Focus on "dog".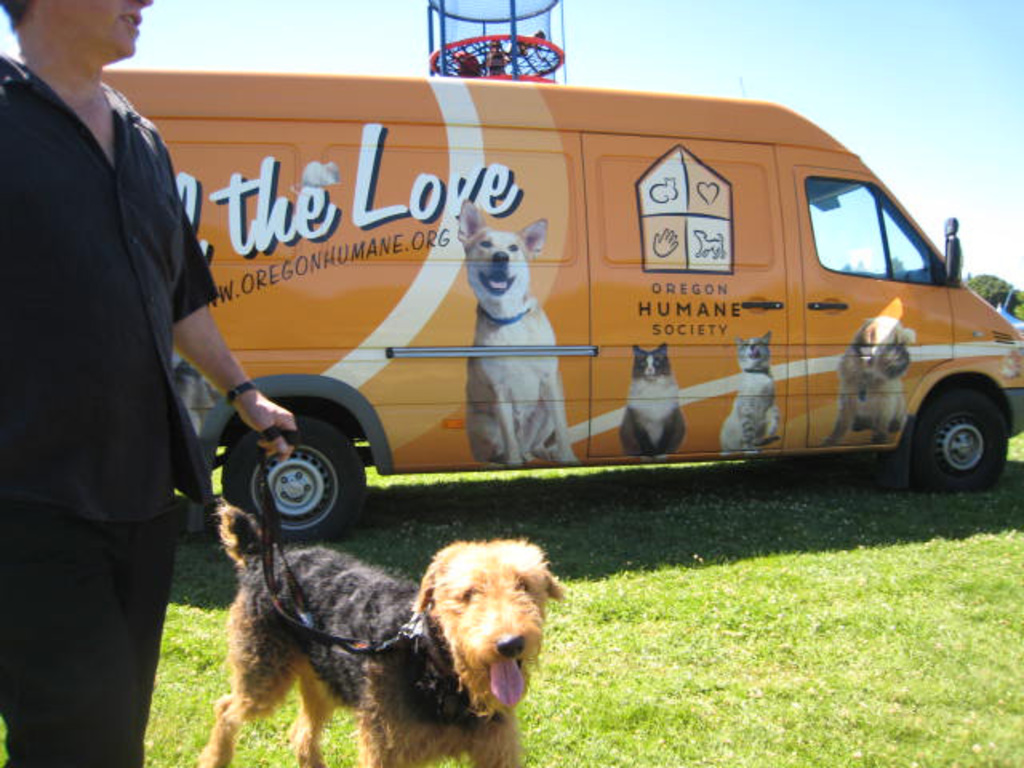
Focused at region(198, 496, 573, 766).
